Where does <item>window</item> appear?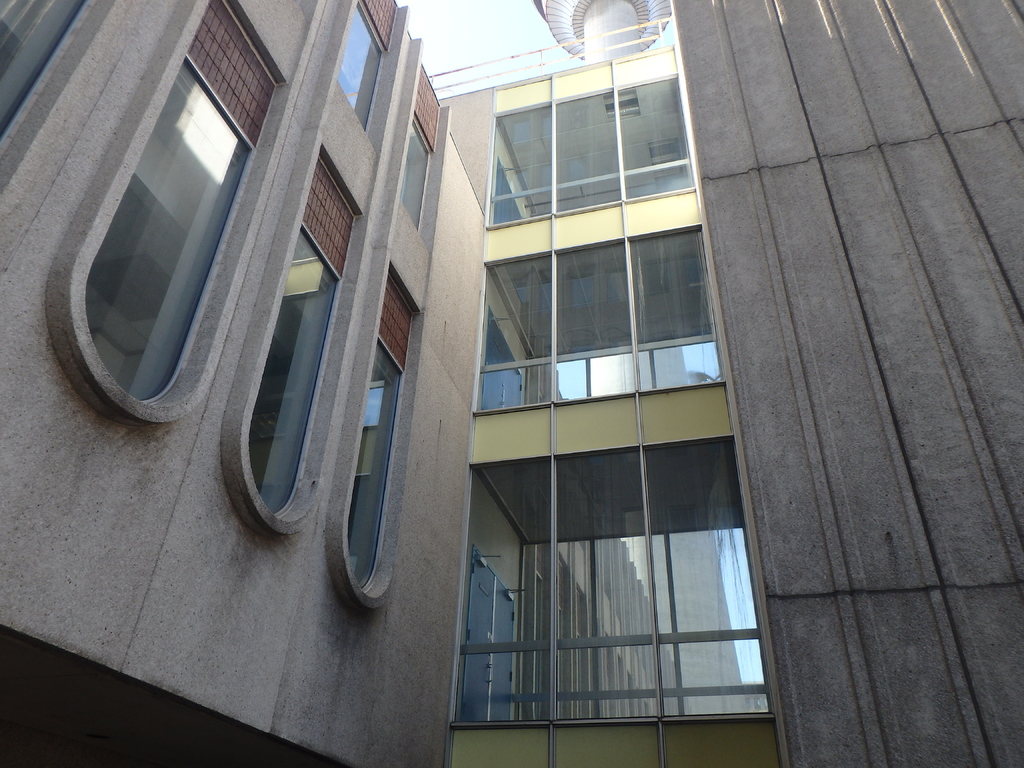
Appears at {"left": 474, "top": 433, "right": 782, "bottom": 724}.
